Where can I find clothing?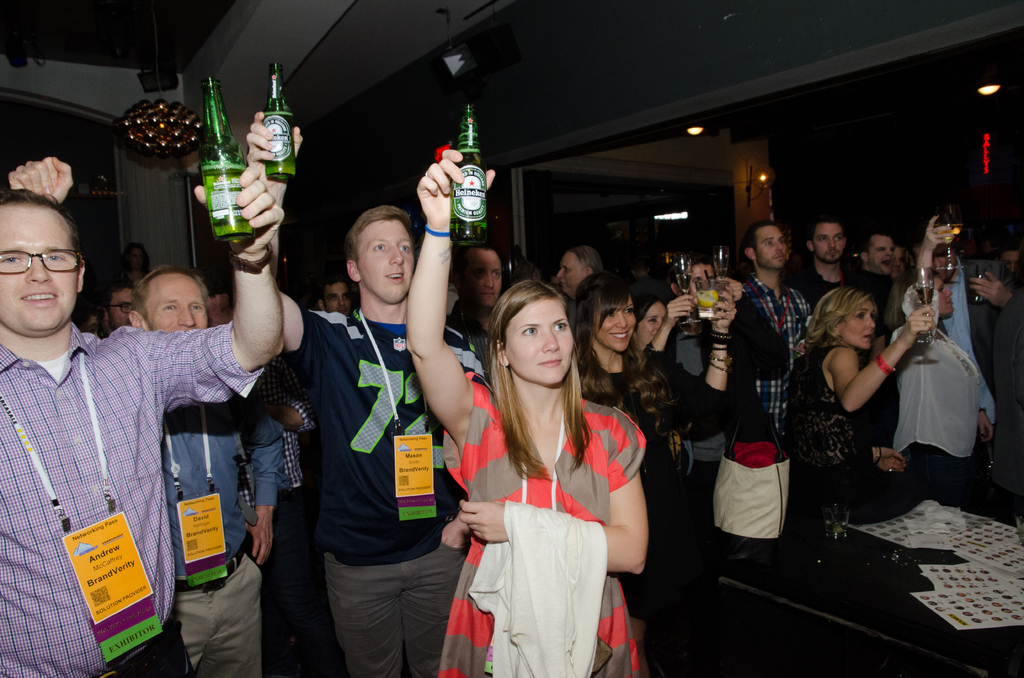
You can find it at {"left": 461, "top": 496, "right": 608, "bottom": 677}.
